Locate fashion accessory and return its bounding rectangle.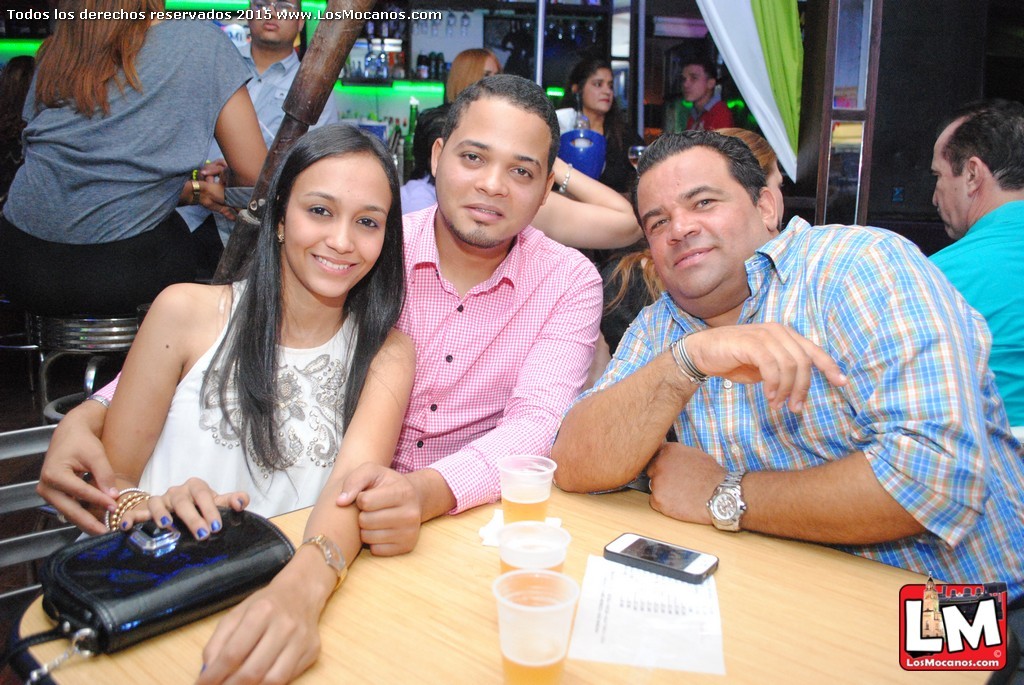
rect(4, 495, 301, 684).
